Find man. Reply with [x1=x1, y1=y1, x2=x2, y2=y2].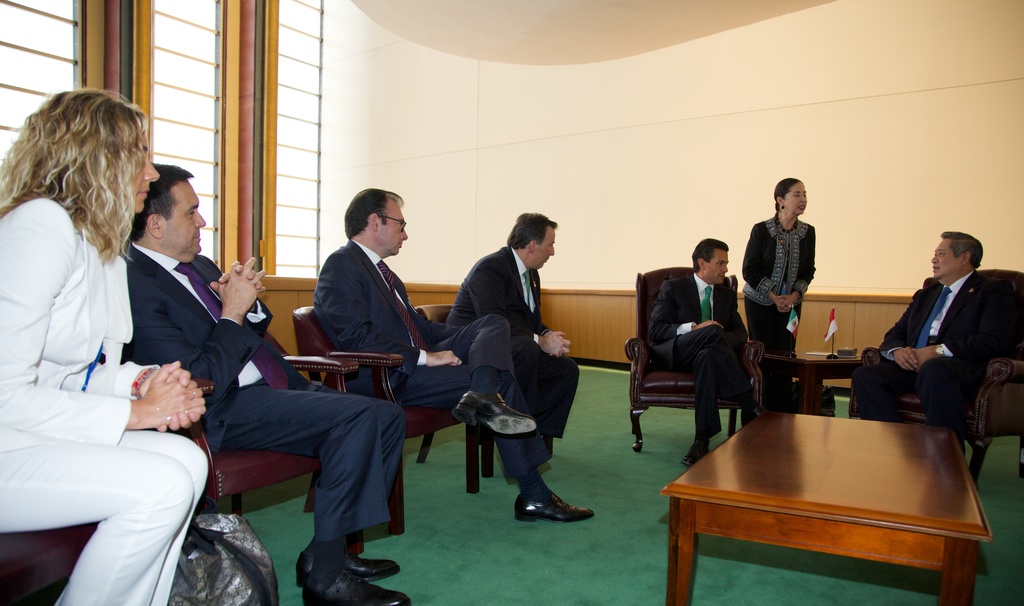
[x1=445, y1=209, x2=581, y2=457].
